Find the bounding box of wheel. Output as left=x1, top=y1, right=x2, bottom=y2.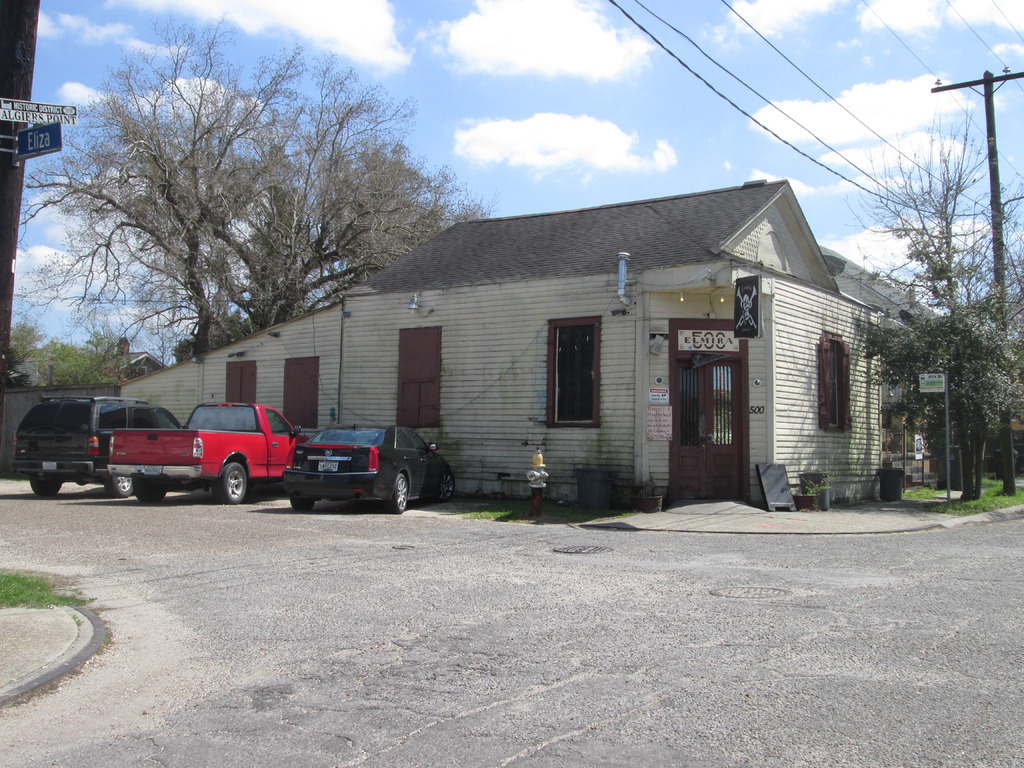
left=133, top=481, right=170, bottom=506.
